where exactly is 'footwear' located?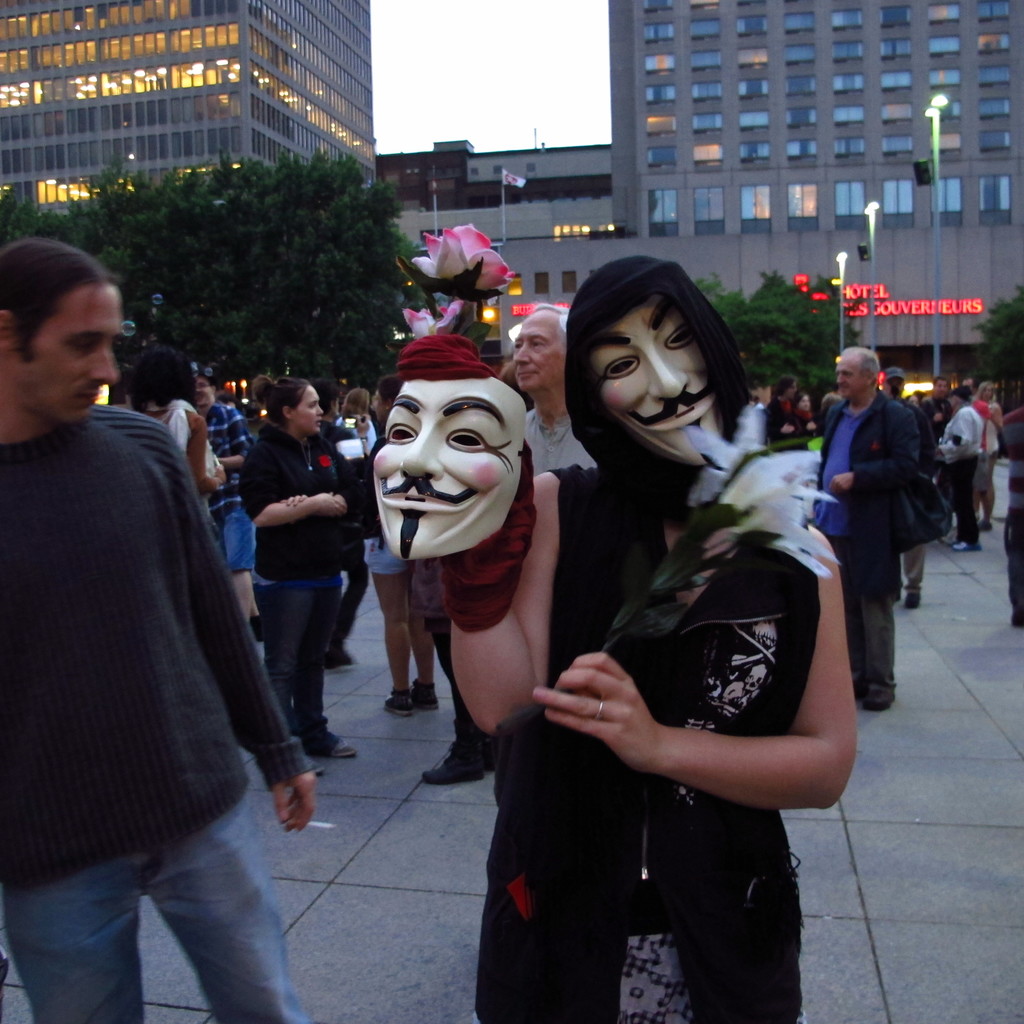
Its bounding box is bbox(954, 541, 980, 552).
